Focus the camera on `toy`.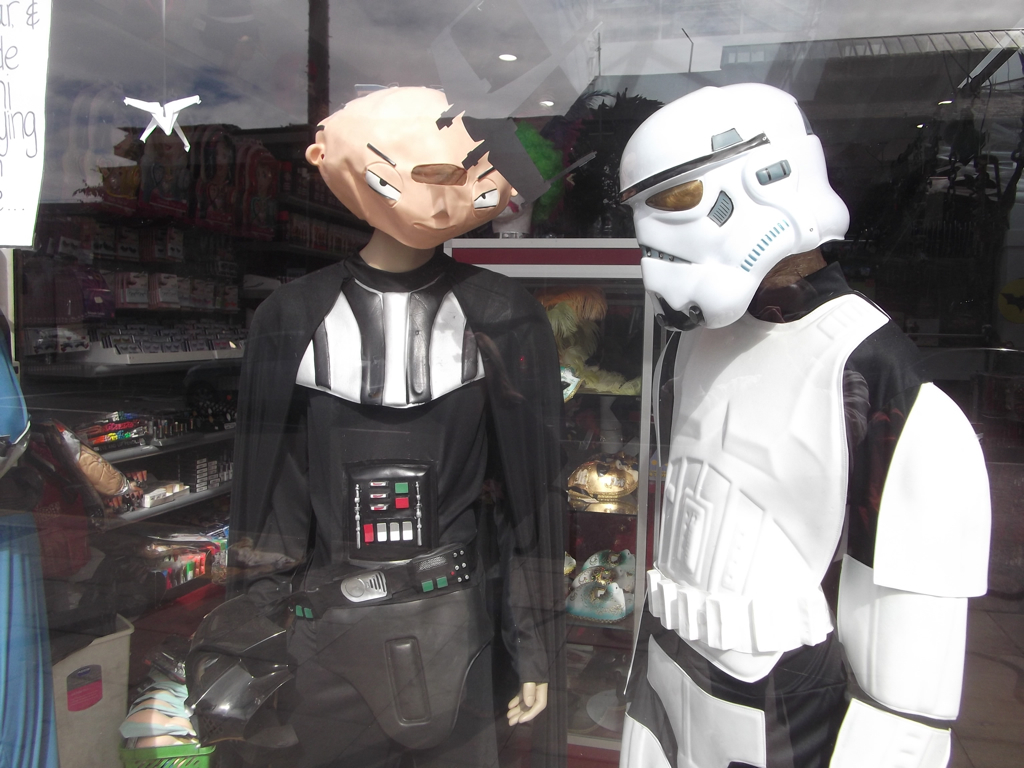
Focus region: select_region(607, 84, 990, 767).
